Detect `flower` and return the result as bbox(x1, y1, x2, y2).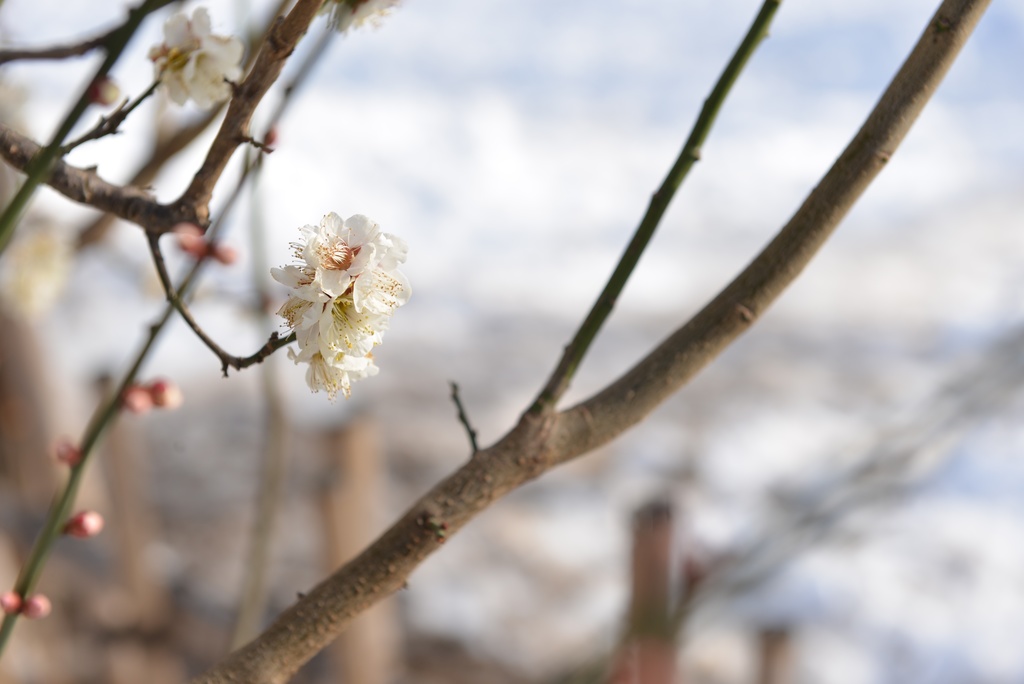
bbox(58, 504, 122, 542).
